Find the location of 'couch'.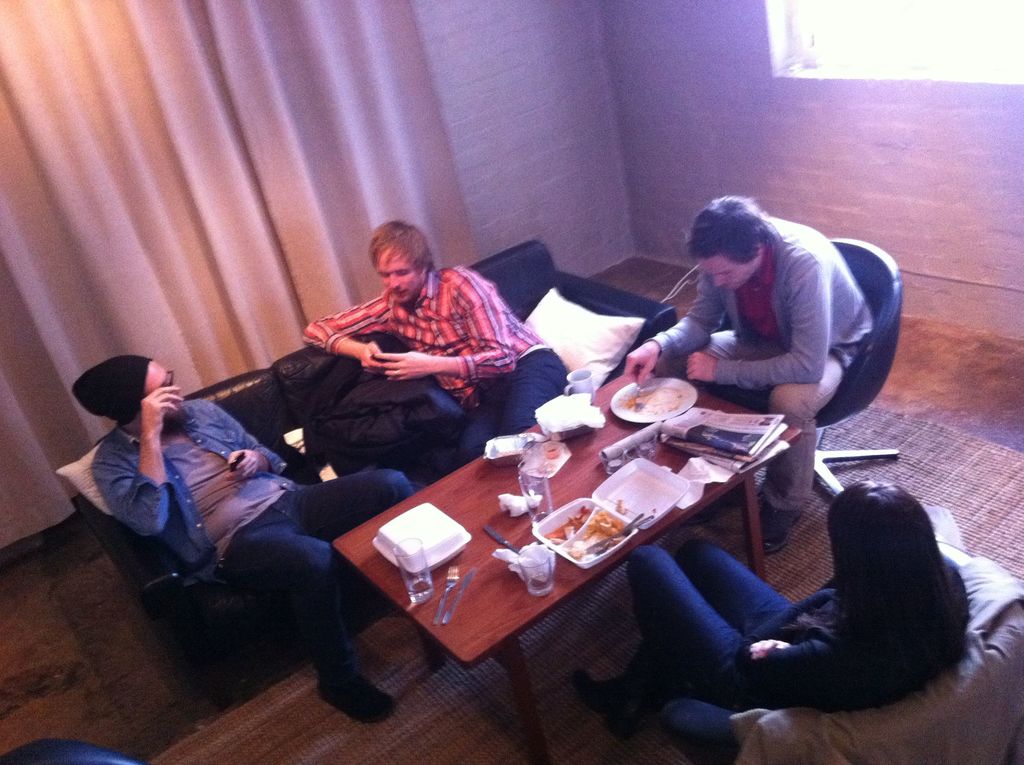
Location: Rect(47, 233, 683, 711).
